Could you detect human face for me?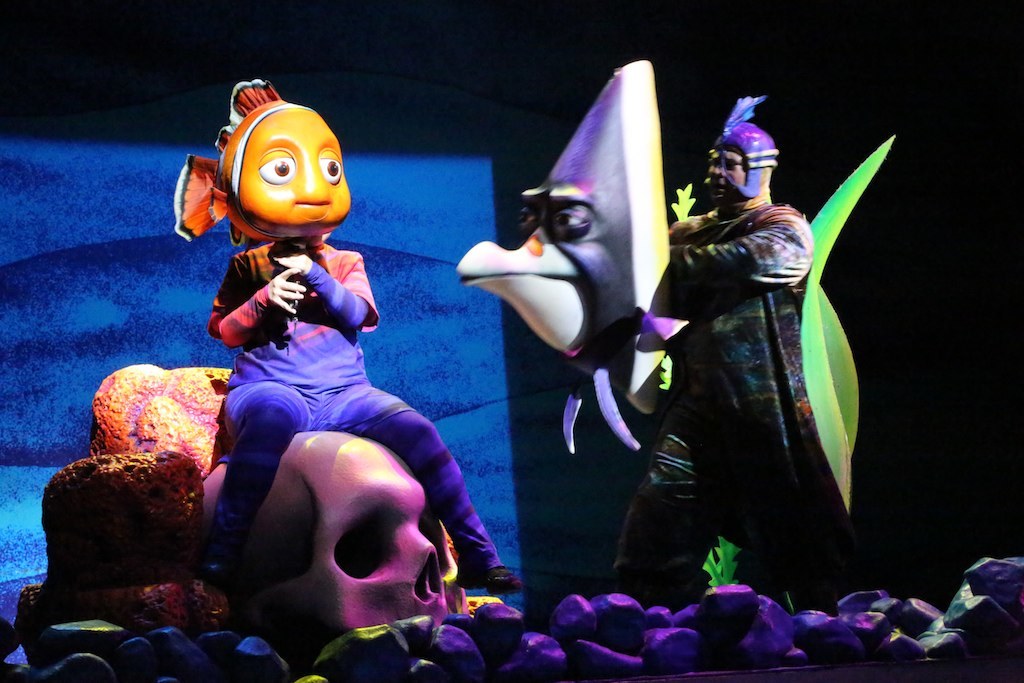
Detection result: <bbox>704, 147, 747, 200</bbox>.
